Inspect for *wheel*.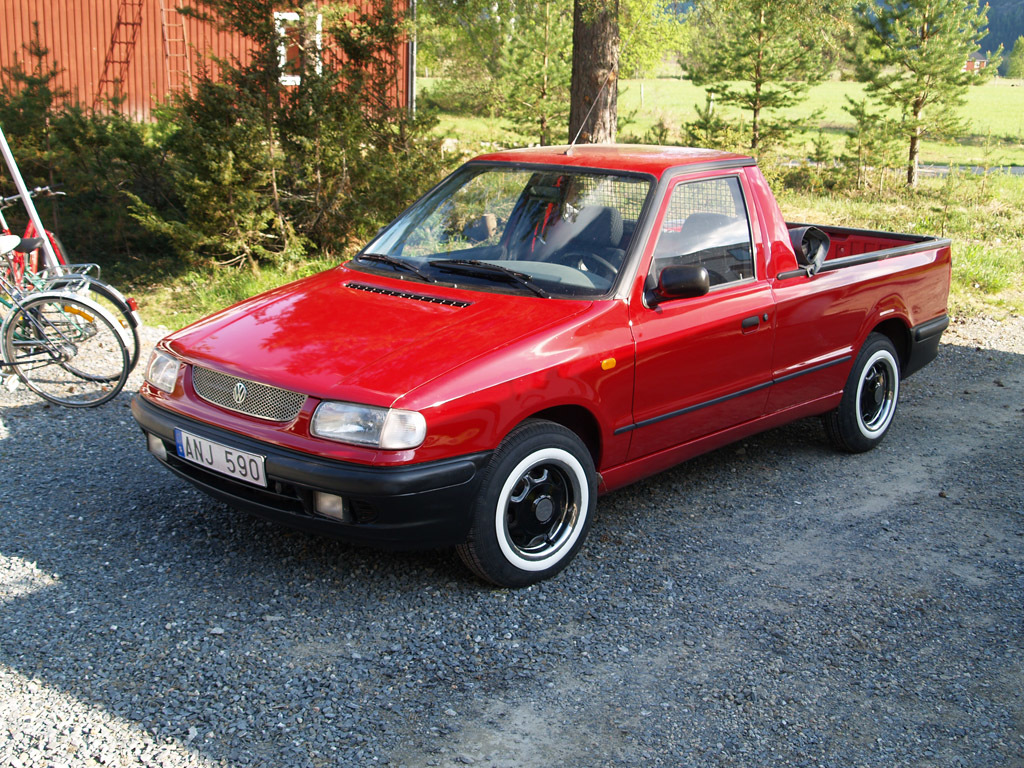
Inspection: select_region(450, 419, 595, 591).
